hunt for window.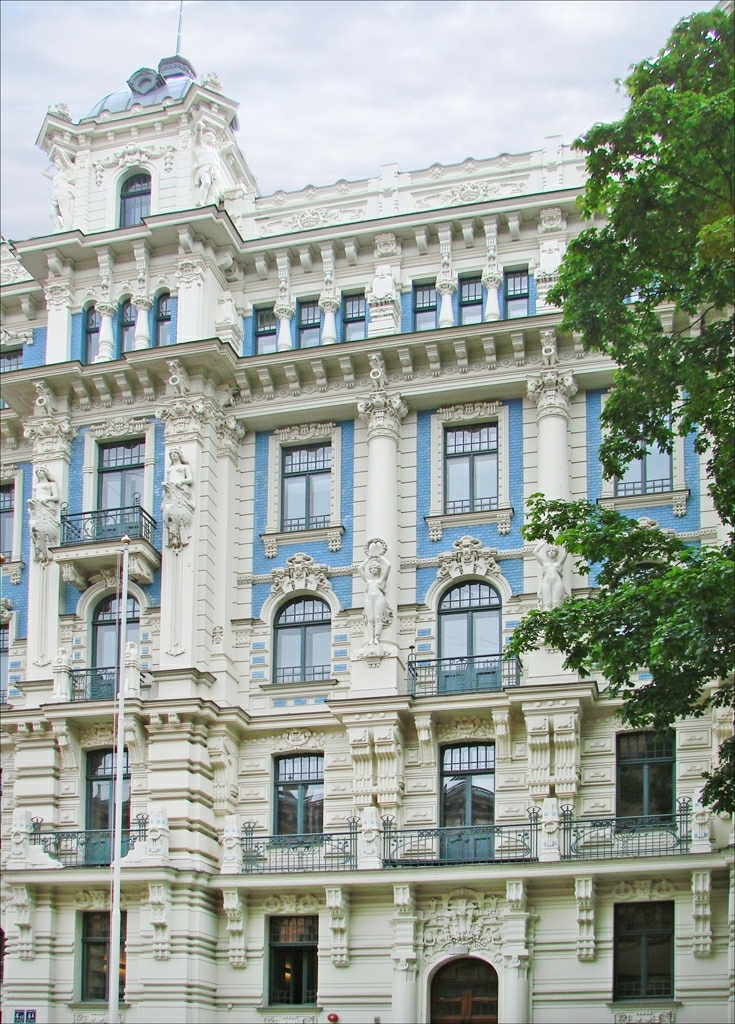
Hunted down at 272, 592, 334, 691.
